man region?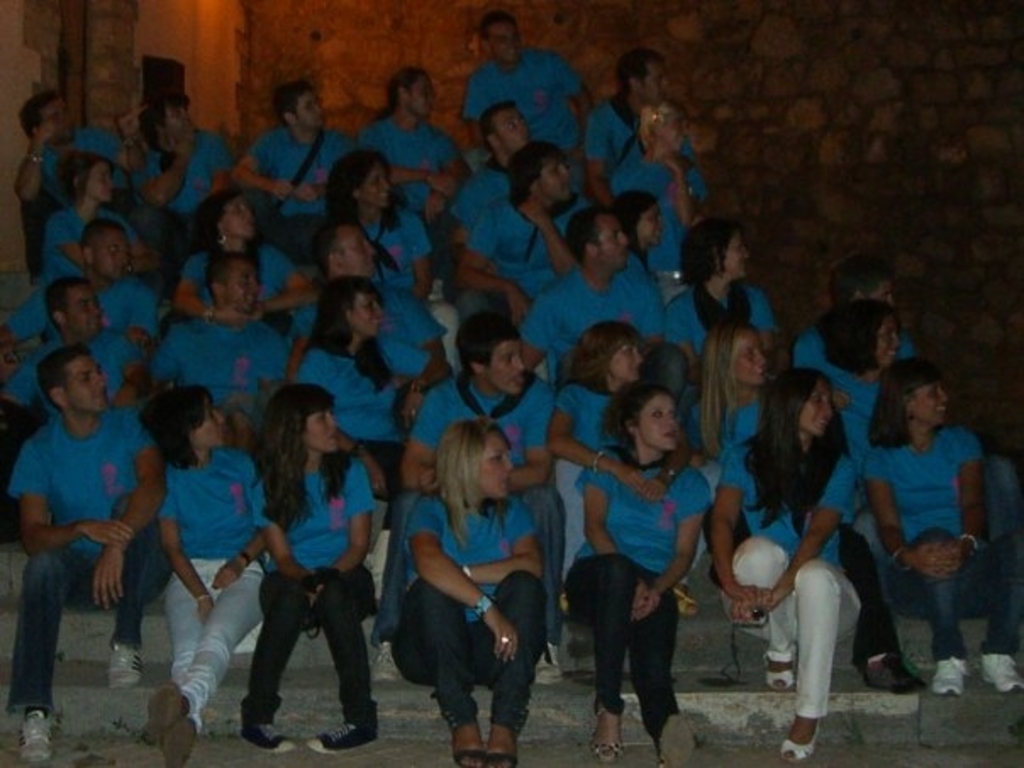
region(0, 271, 154, 420)
